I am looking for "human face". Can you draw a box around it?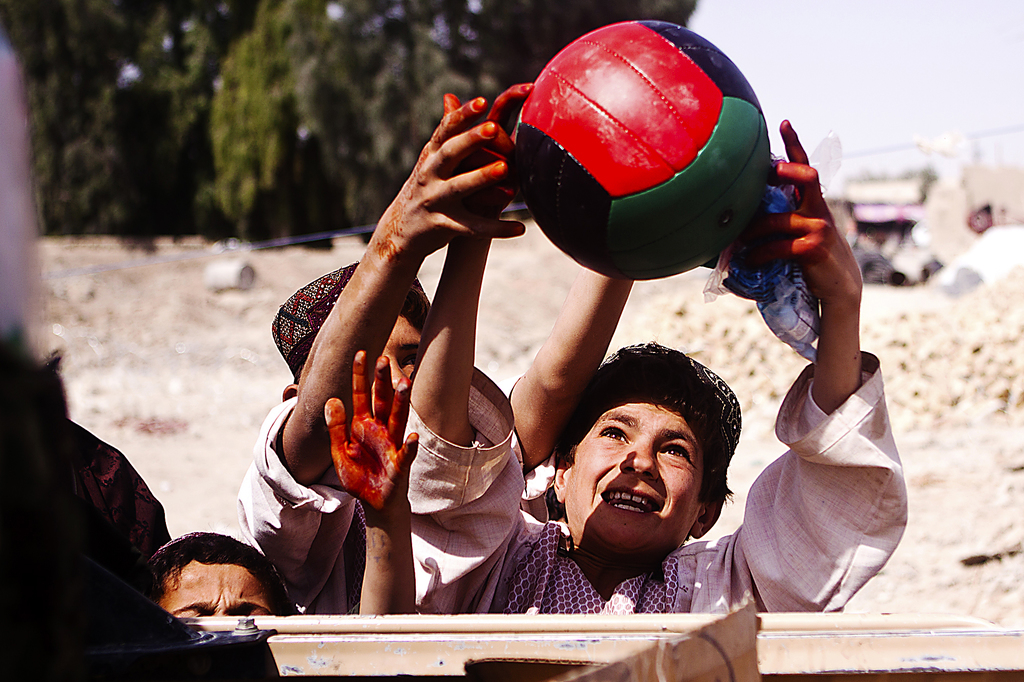
Sure, the bounding box is rect(154, 557, 270, 616).
